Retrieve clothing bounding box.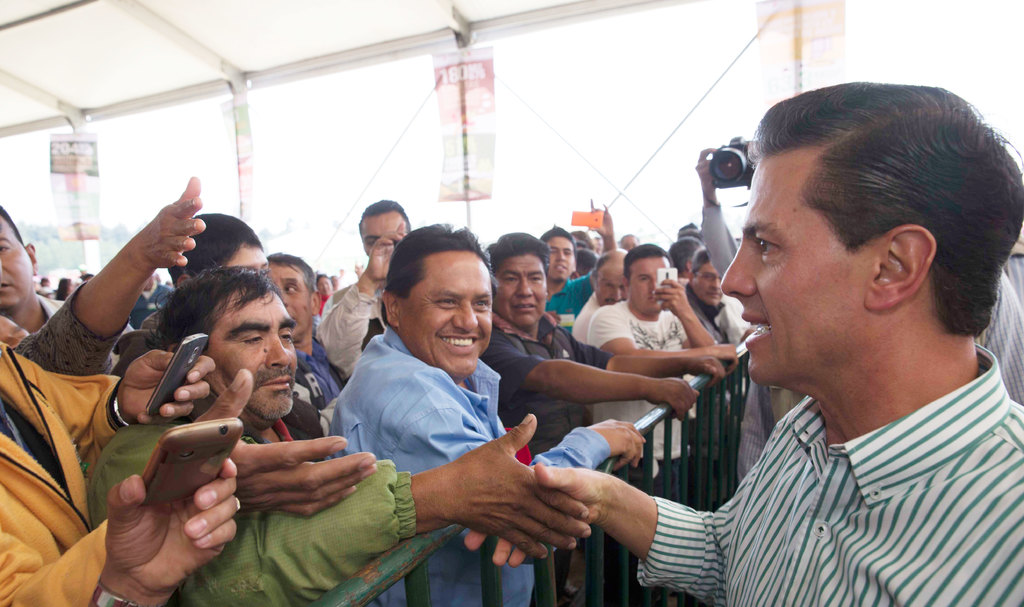
Bounding box: bbox=[578, 282, 678, 423].
